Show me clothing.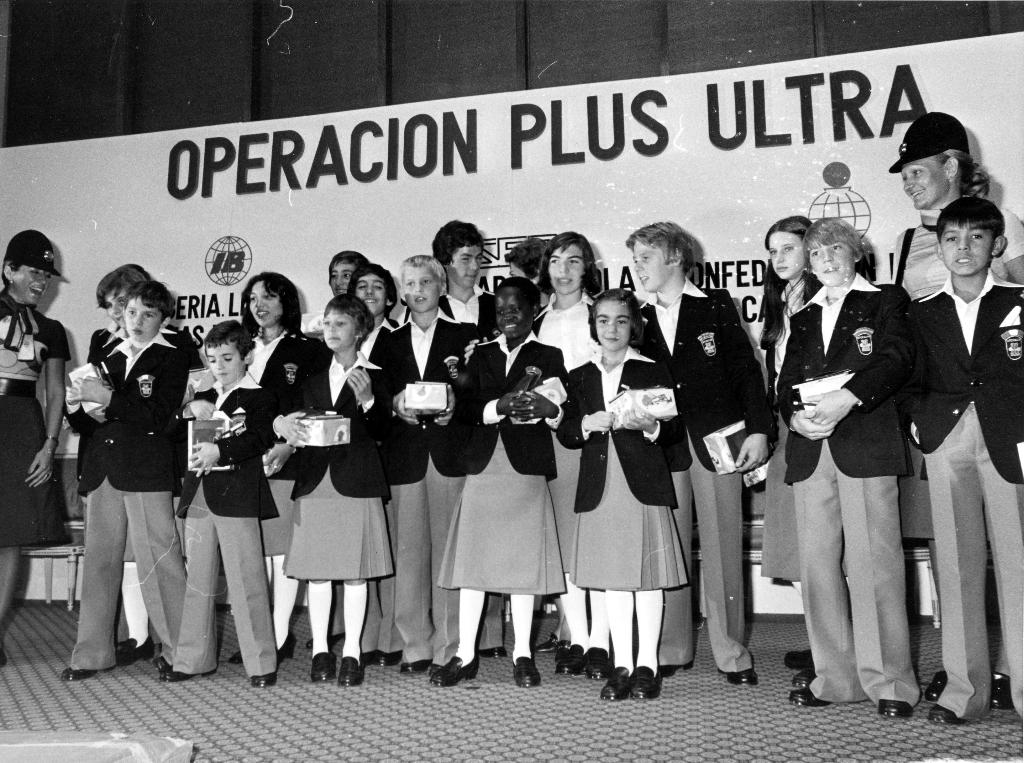
clothing is here: left=56, top=298, right=191, bottom=647.
